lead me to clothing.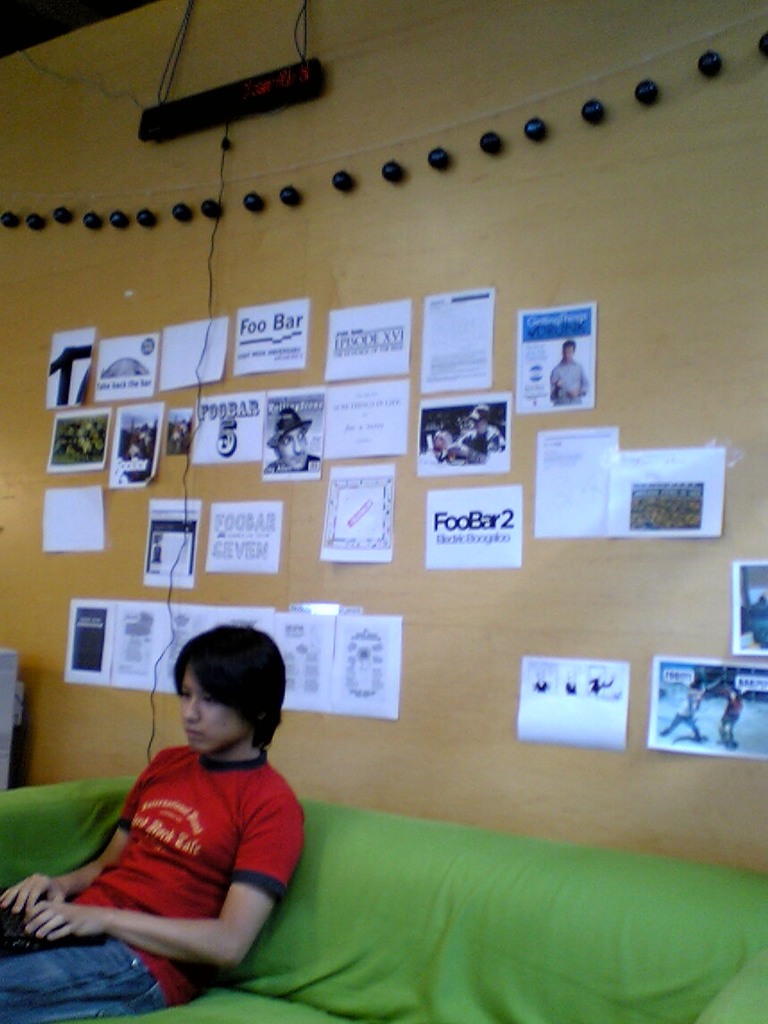
Lead to select_region(0, 738, 335, 1013).
